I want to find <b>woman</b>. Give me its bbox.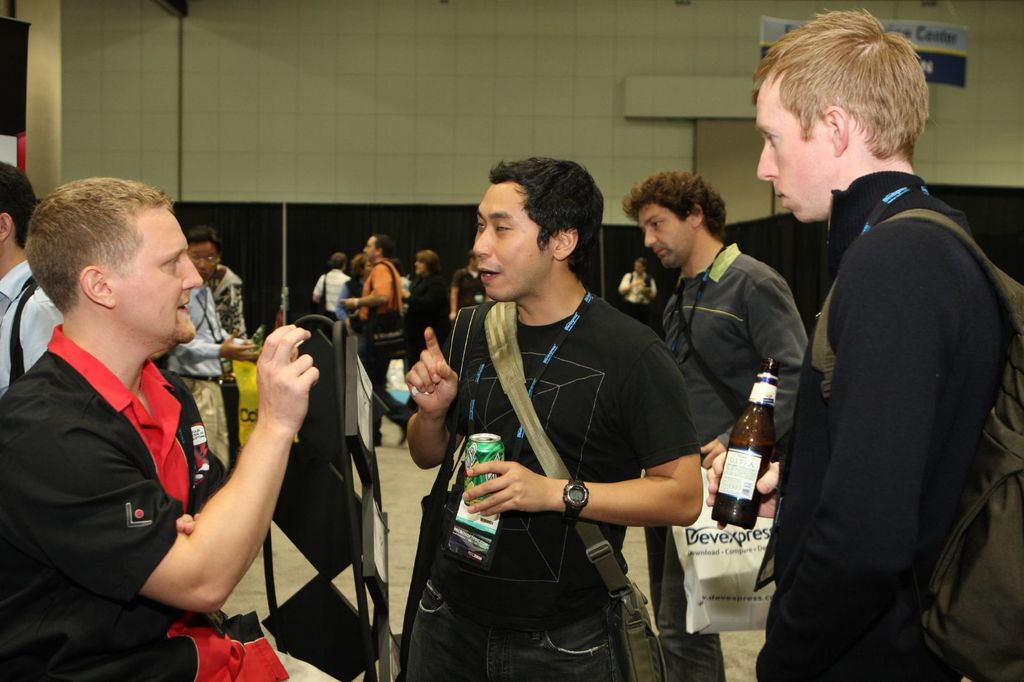
[412,168,698,681].
